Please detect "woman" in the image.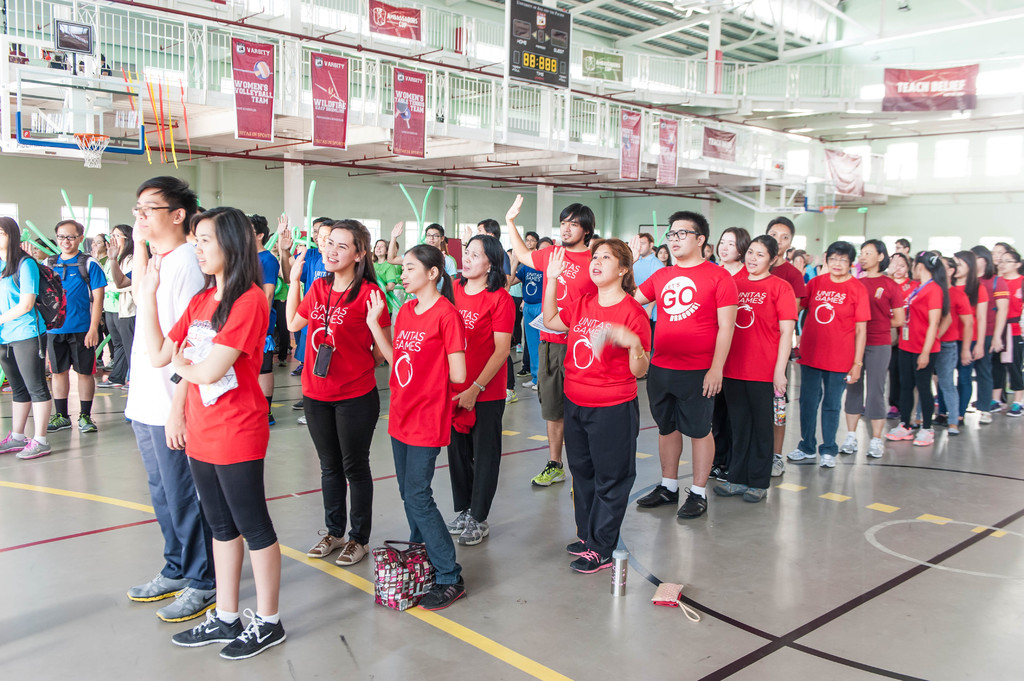
bbox(100, 220, 138, 380).
